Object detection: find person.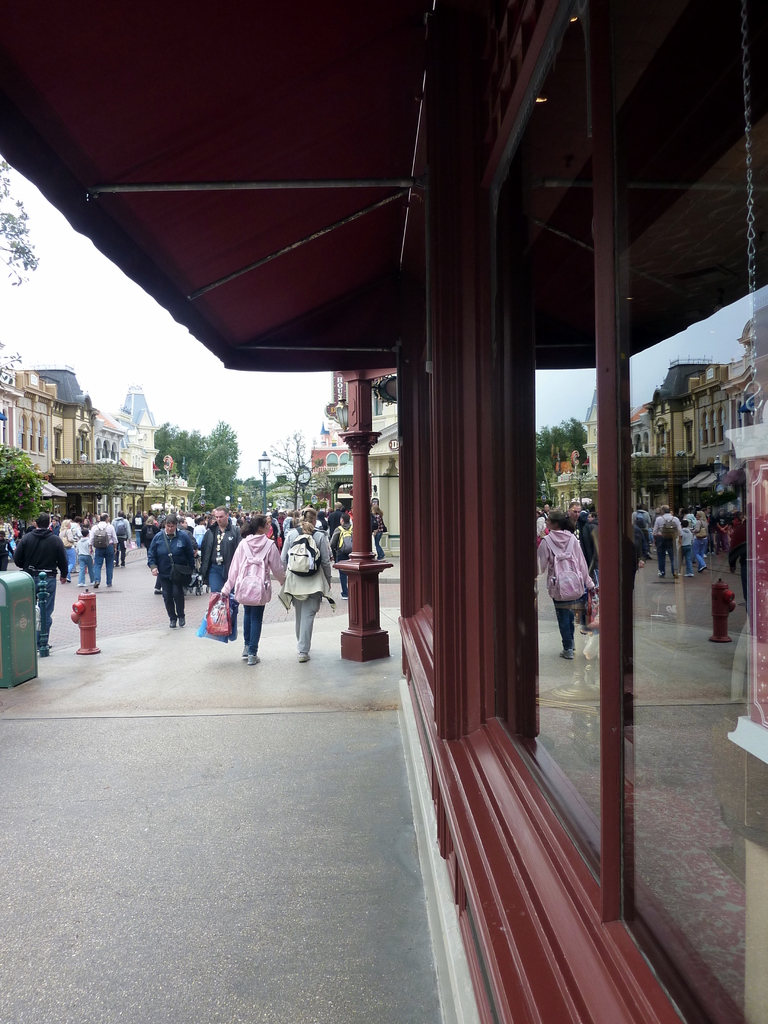
714 510 723 547.
